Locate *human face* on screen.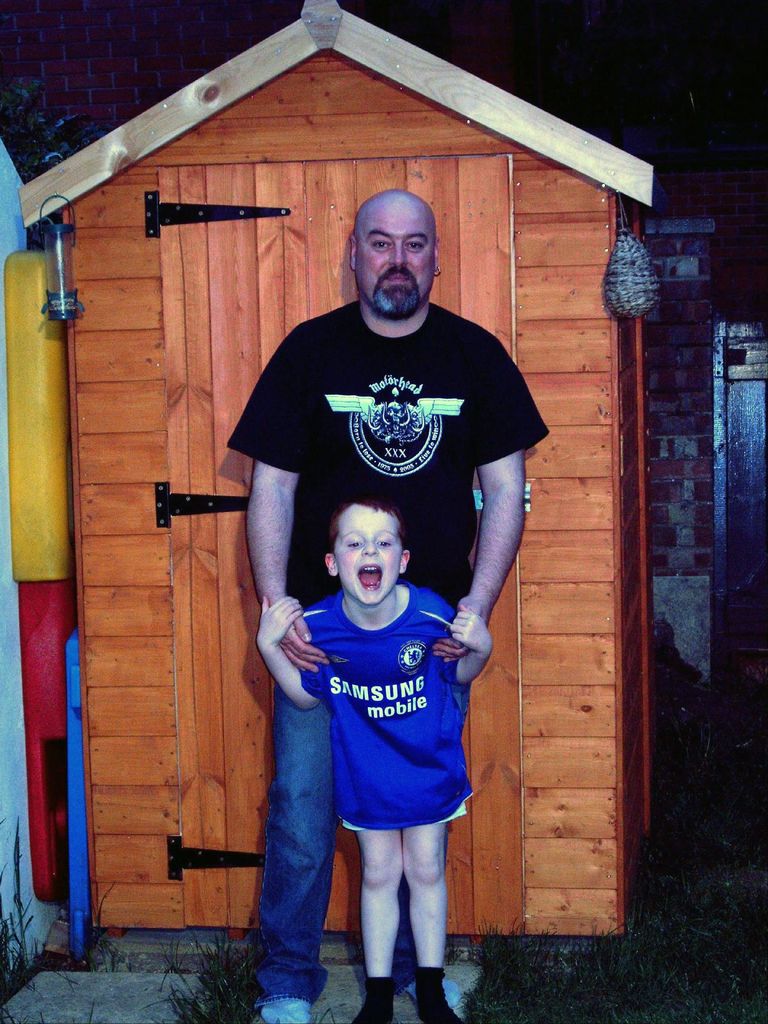
On screen at 339, 495, 405, 607.
